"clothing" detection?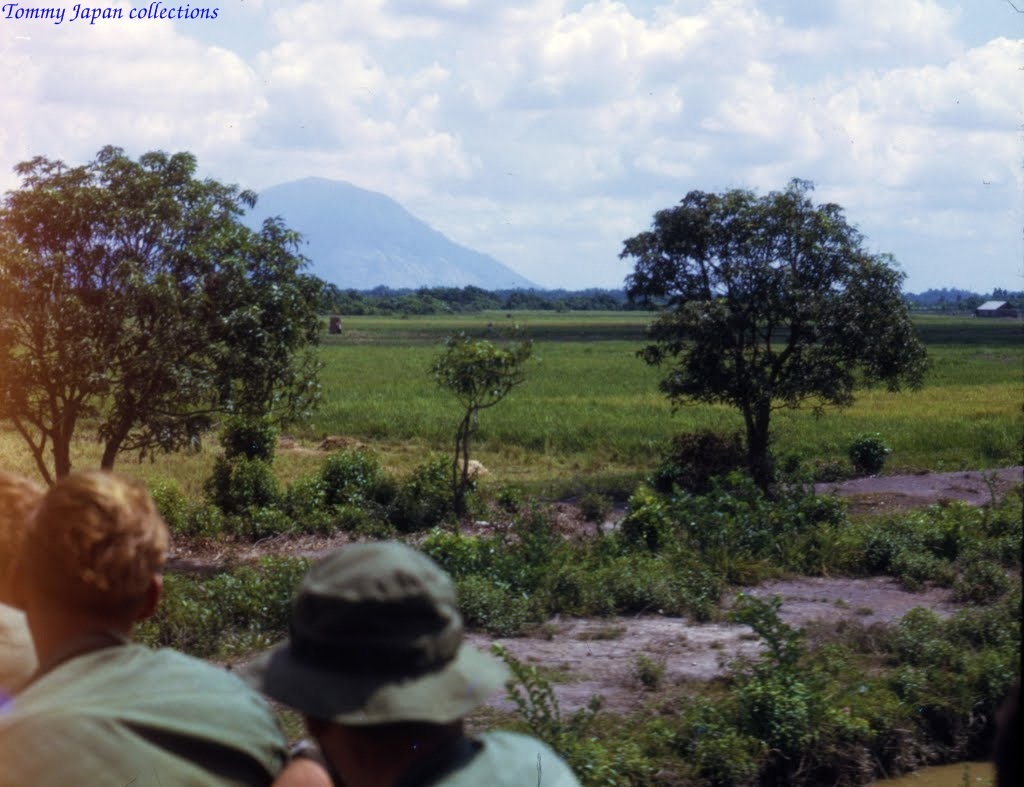
bbox(386, 731, 583, 786)
